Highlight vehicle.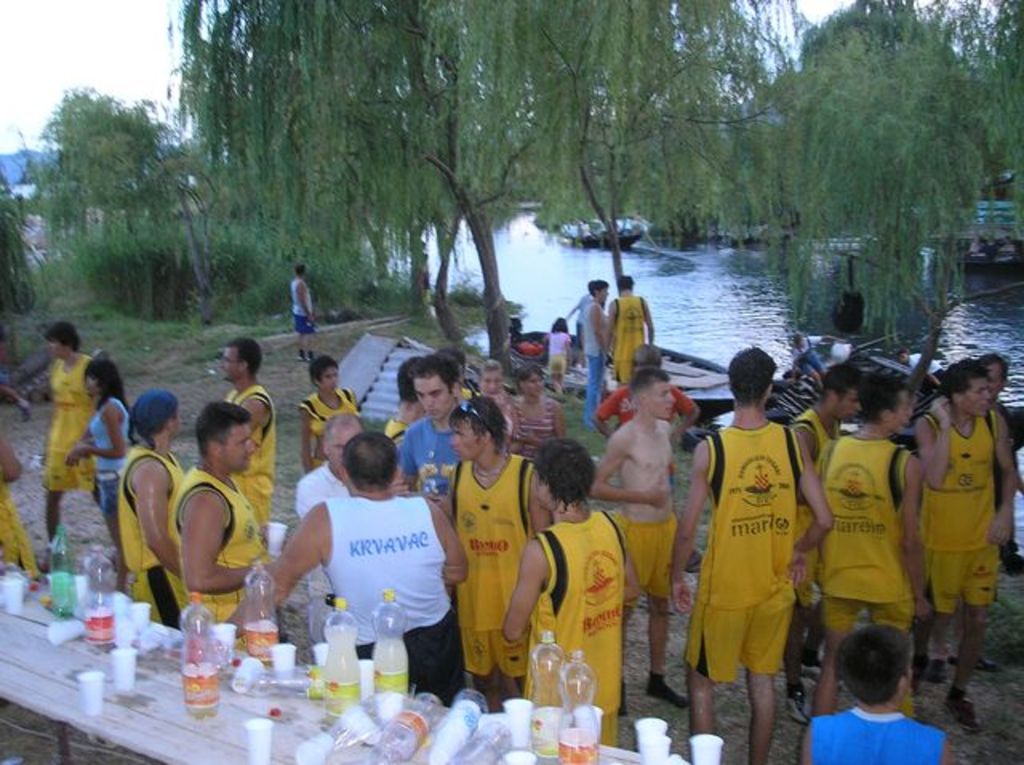
Highlighted region: crop(910, 234, 1022, 264).
